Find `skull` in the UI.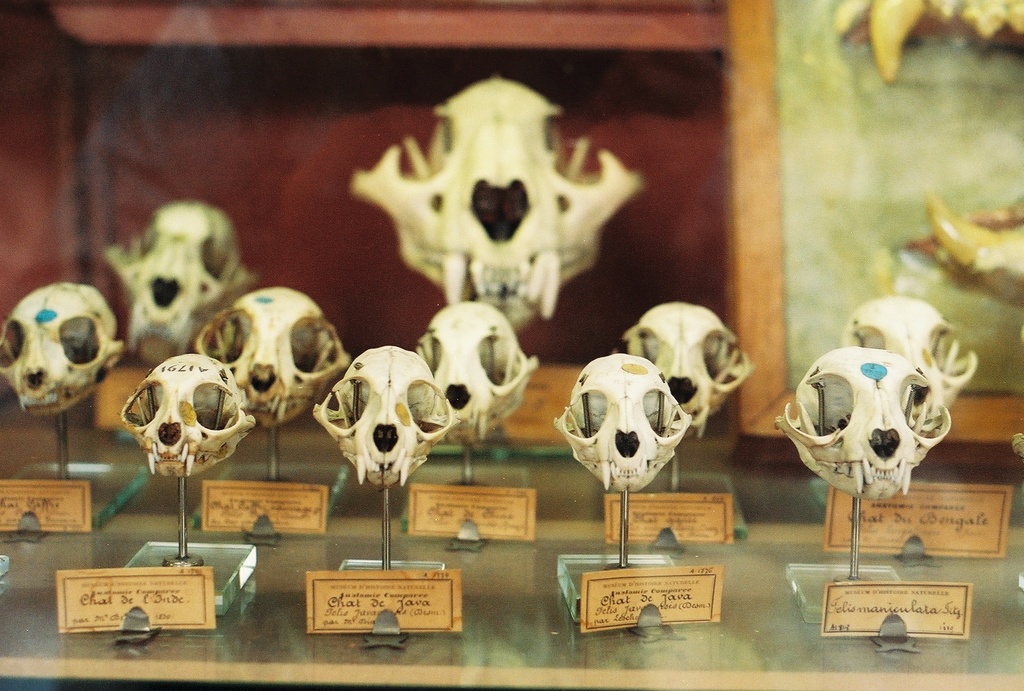
UI element at {"x1": 196, "y1": 286, "x2": 357, "y2": 429}.
